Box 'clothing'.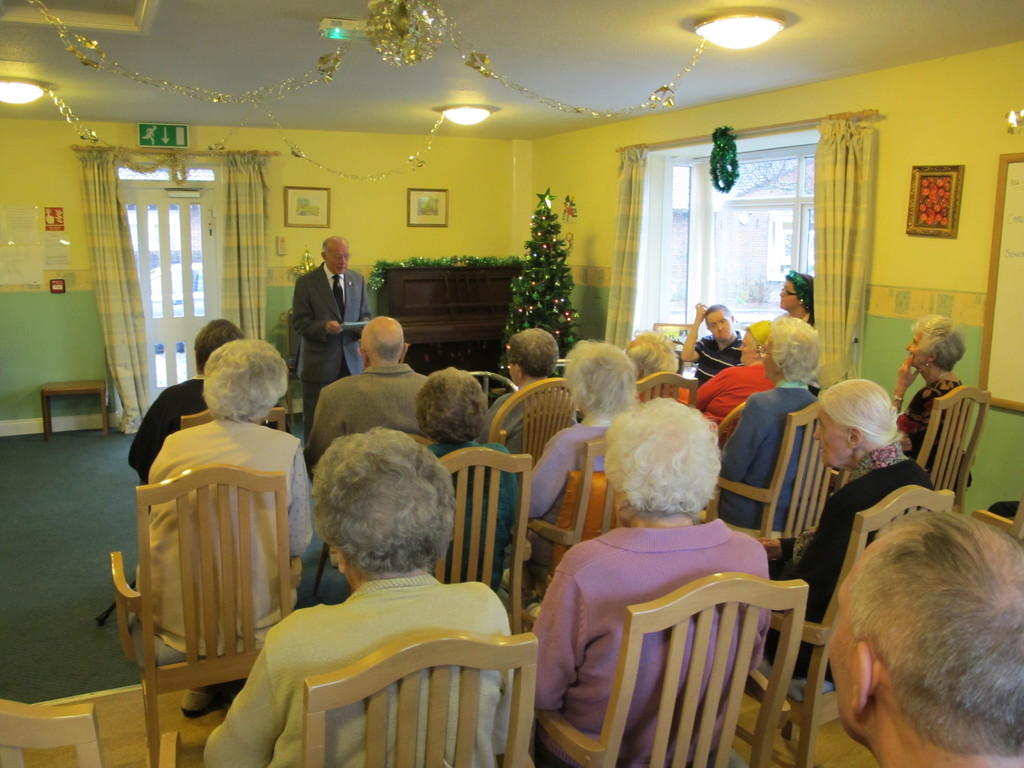
region(201, 568, 521, 767).
